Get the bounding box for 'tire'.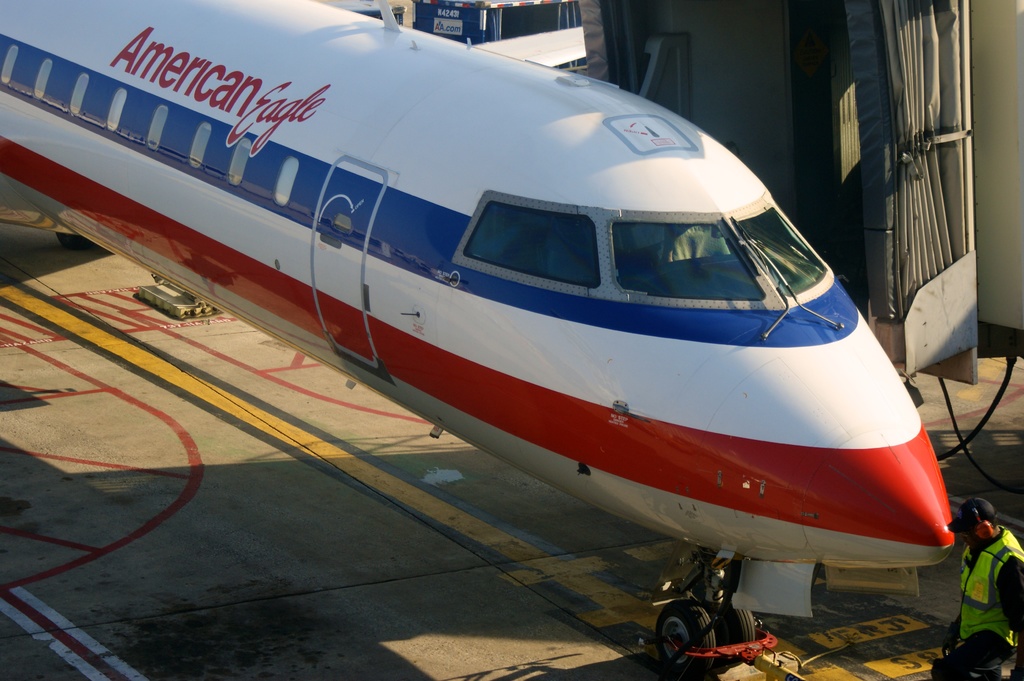
l=652, t=598, r=709, b=680.
